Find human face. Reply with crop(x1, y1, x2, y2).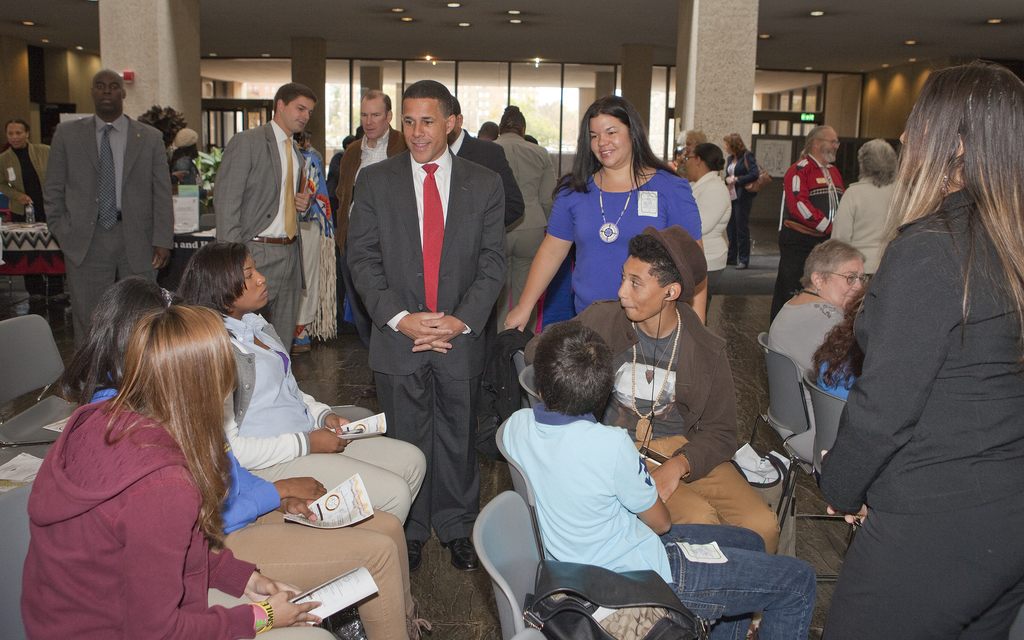
crop(591, 113, 632, 165).
